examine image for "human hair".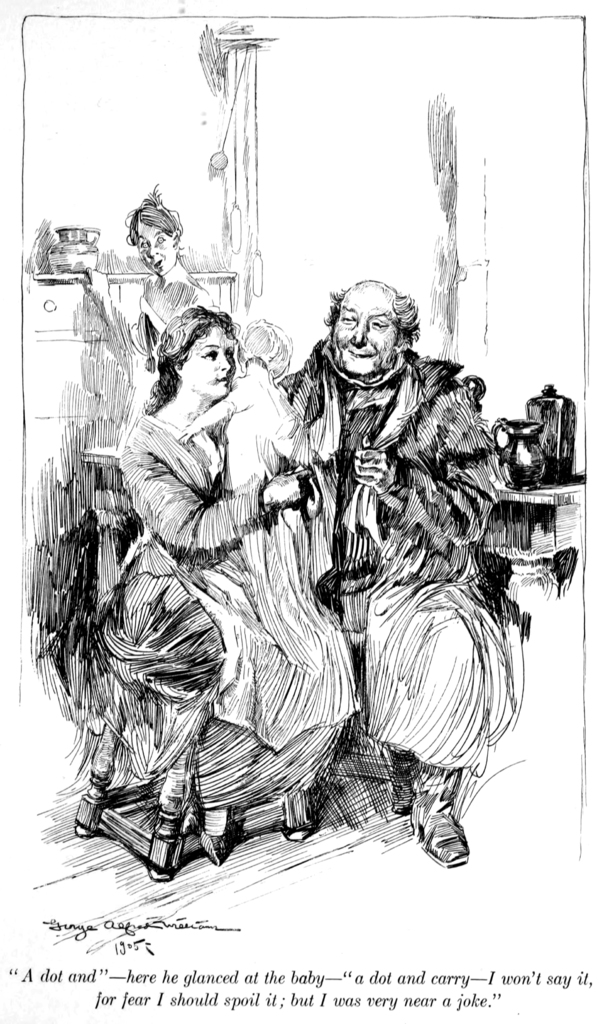
Examination result: box=[320, 283, 422, 349].
